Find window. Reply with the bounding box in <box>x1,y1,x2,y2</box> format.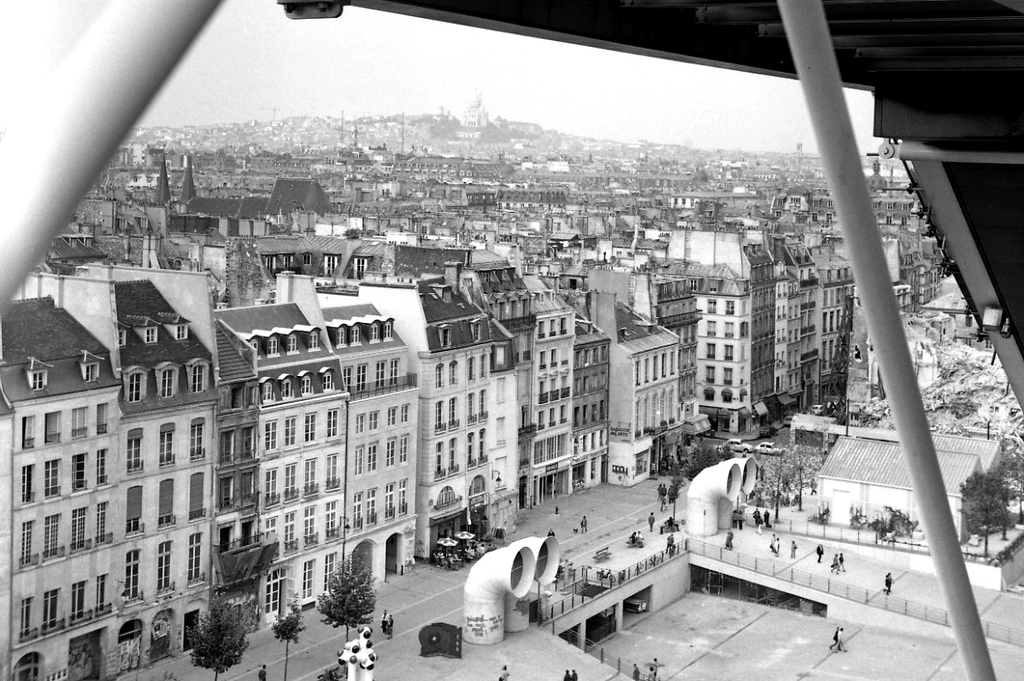
<box>266,337,282,358</box>.
